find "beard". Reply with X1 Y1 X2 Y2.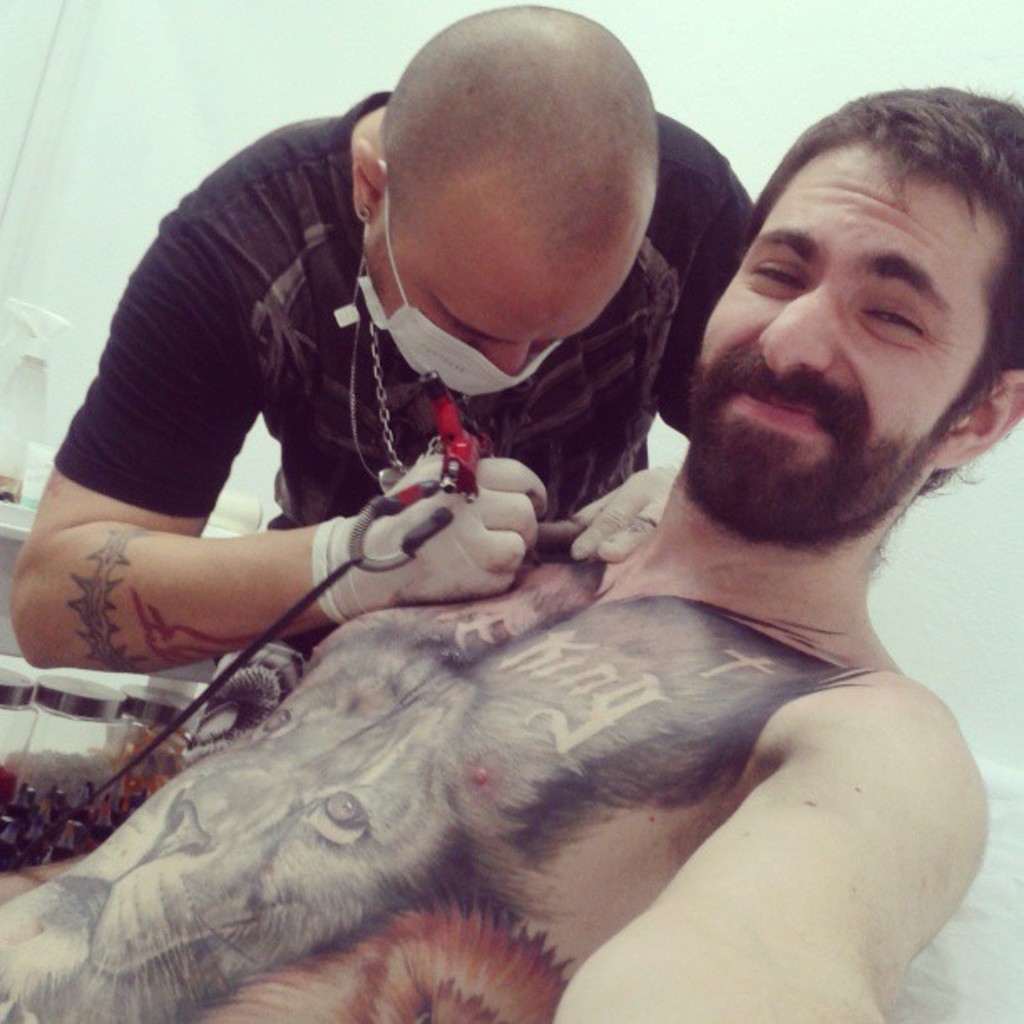
674 395 960 544.
